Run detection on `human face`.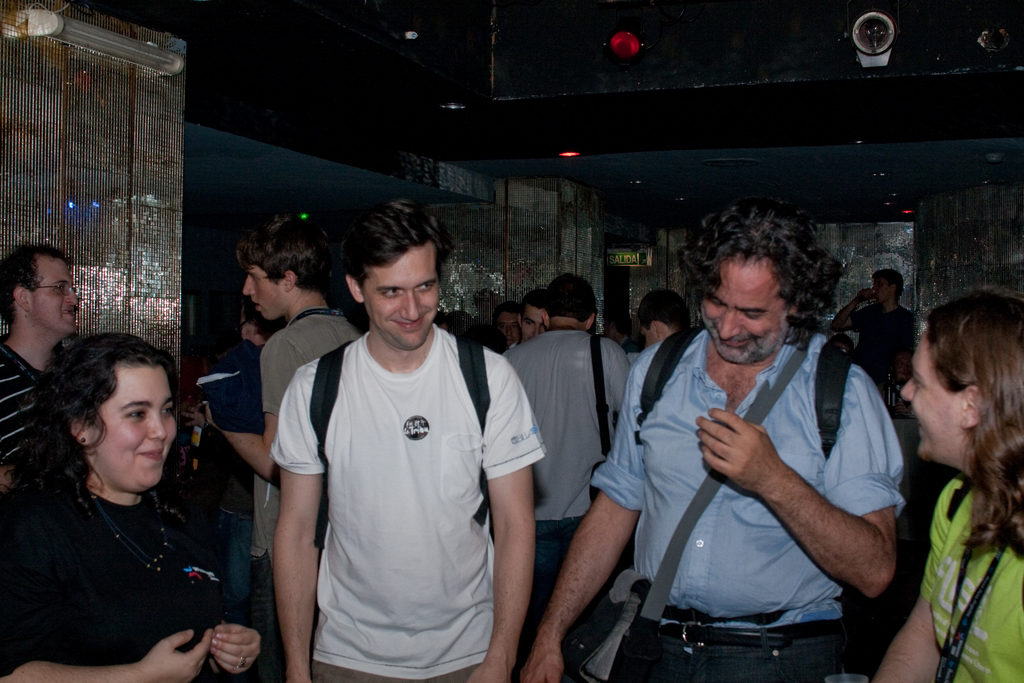
Result: select_region(28, 257, 77, 334).
